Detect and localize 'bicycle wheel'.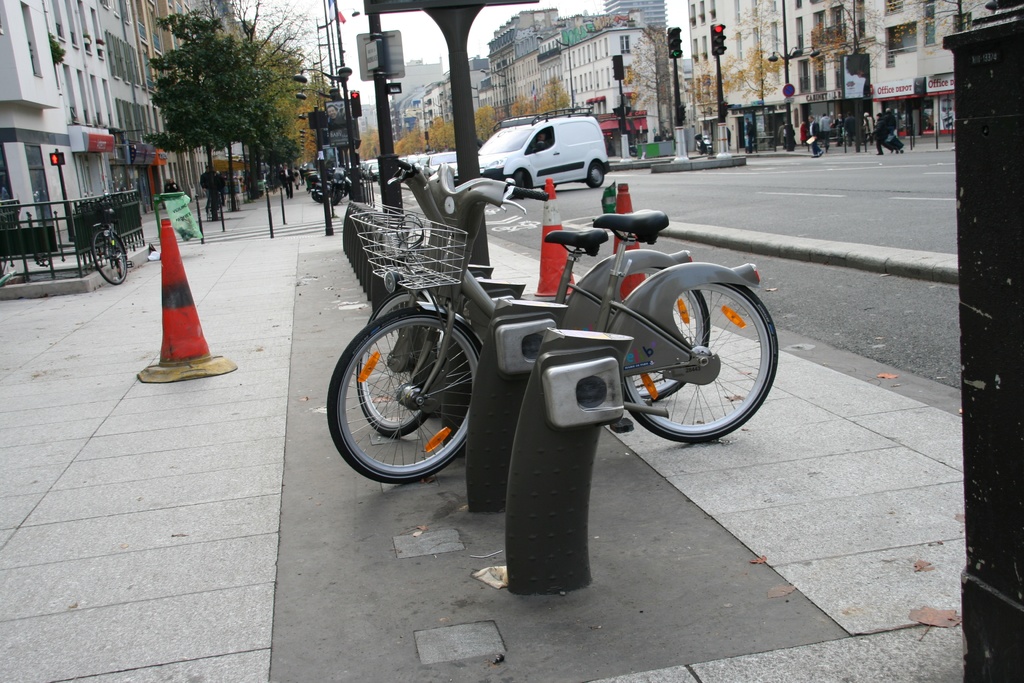
Localized at x1=90, y1=226, x2=127, y2=286.
